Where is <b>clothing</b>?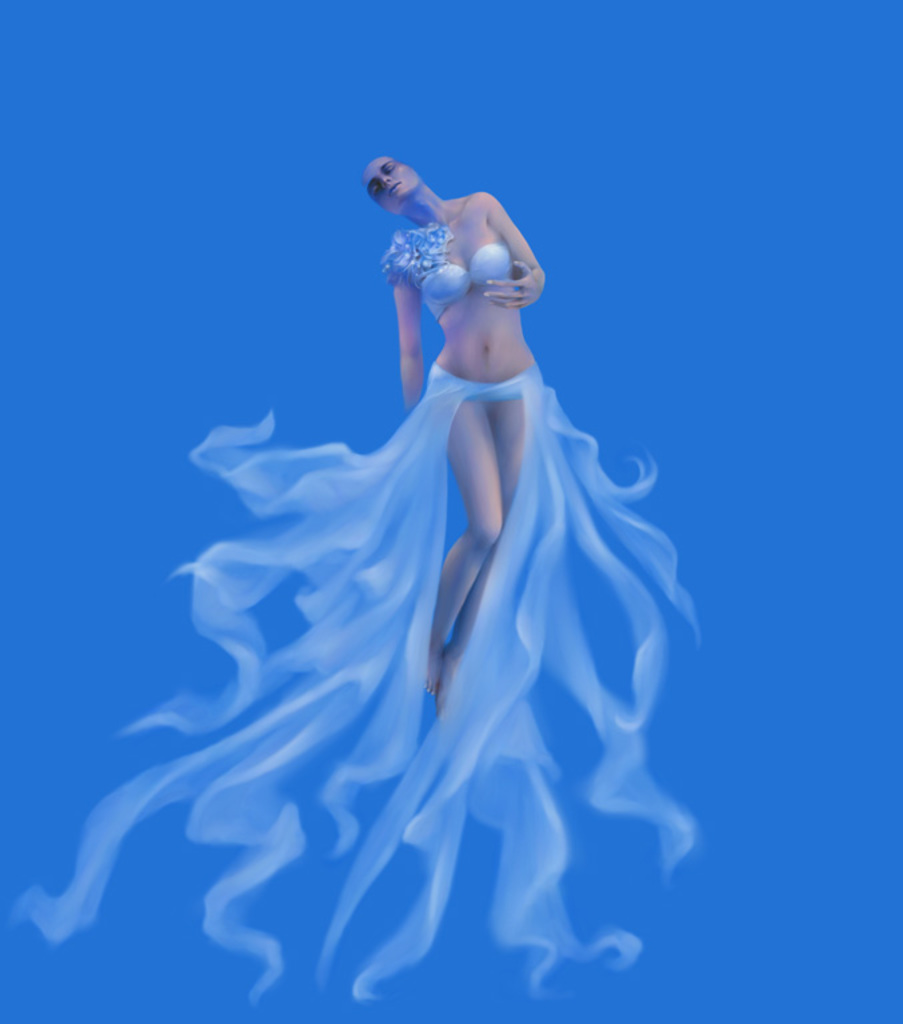
380/225/519/323.
